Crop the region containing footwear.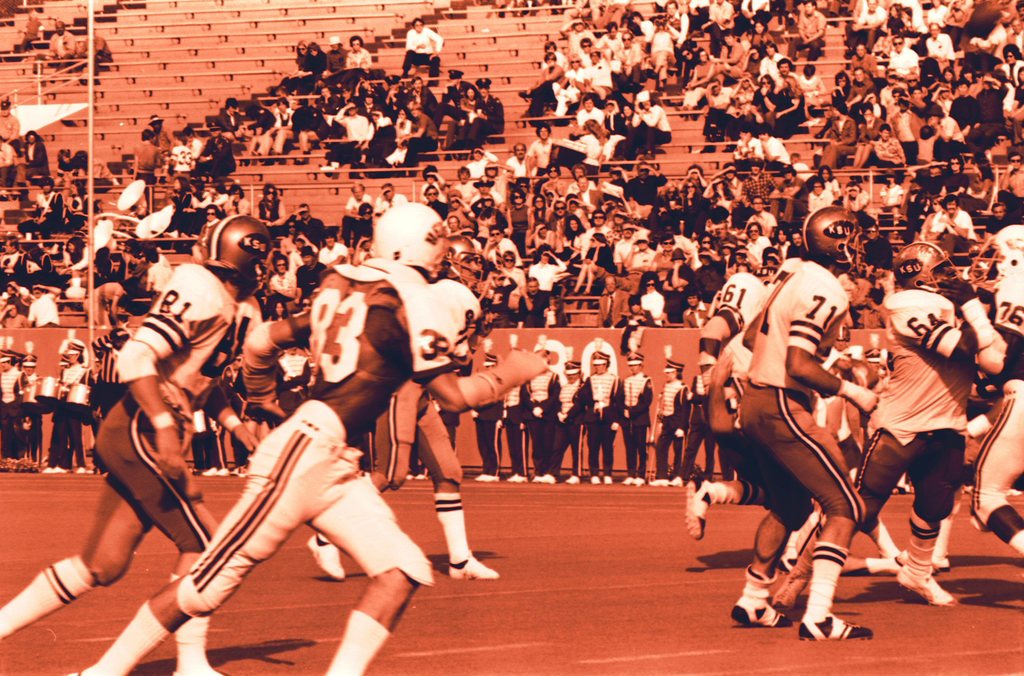
Crop region: [x1=586, y1=472, x2=606, y2=487].
